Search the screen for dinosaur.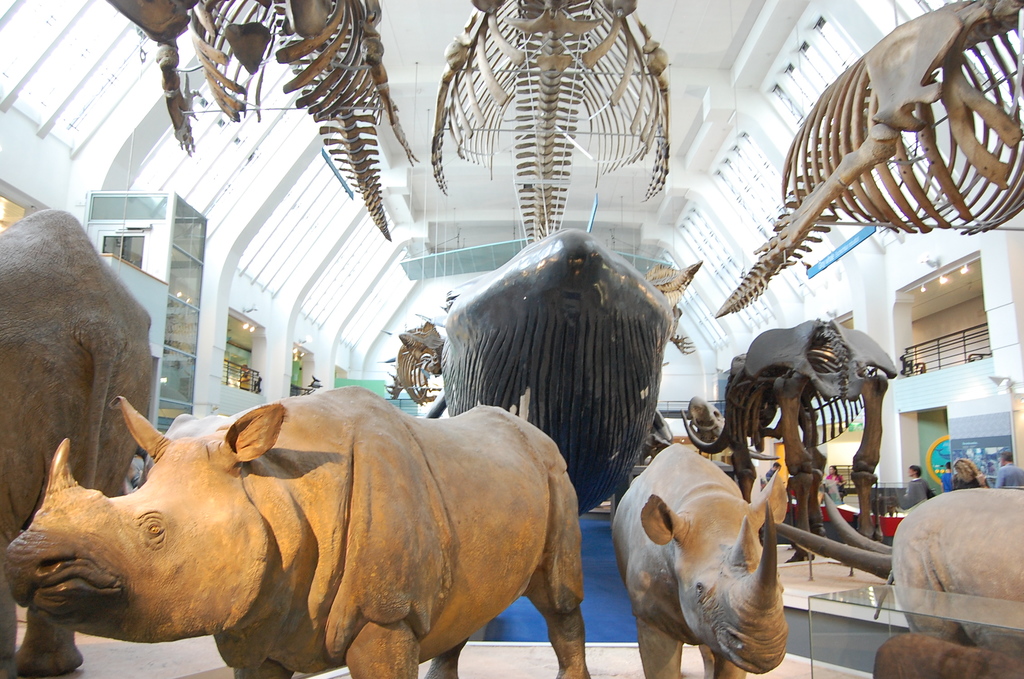
Found at Rect(606, 439, 792, 678).
